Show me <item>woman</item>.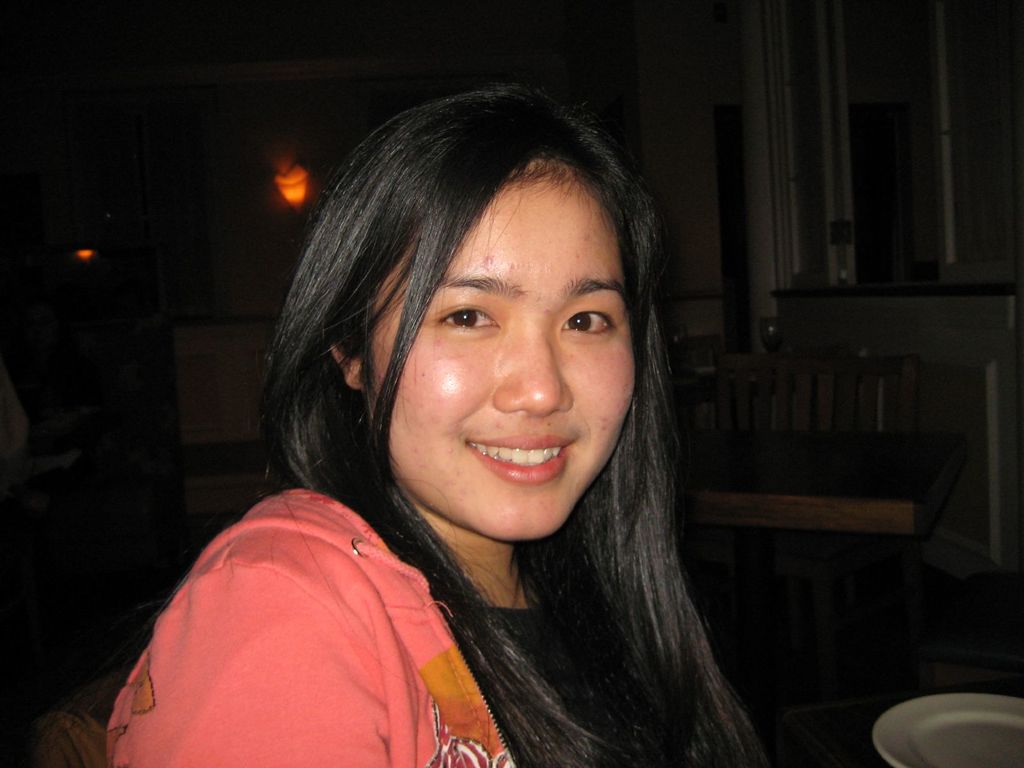
<item>woman</item> is here: [132, 91, 794, 761].
